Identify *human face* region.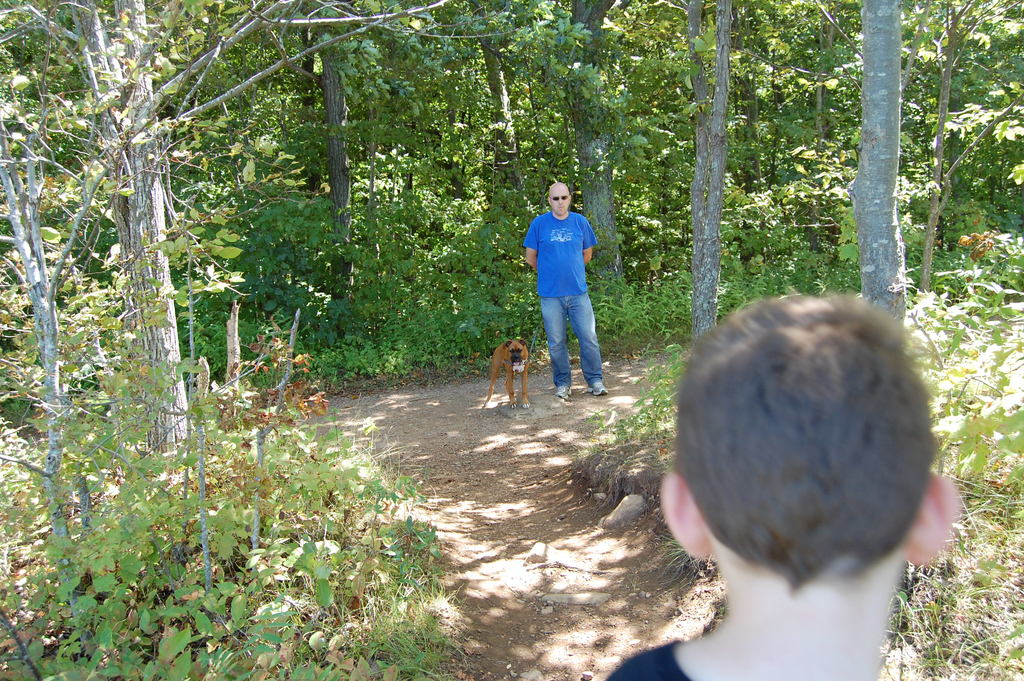
Region: 548,183,576,214.
